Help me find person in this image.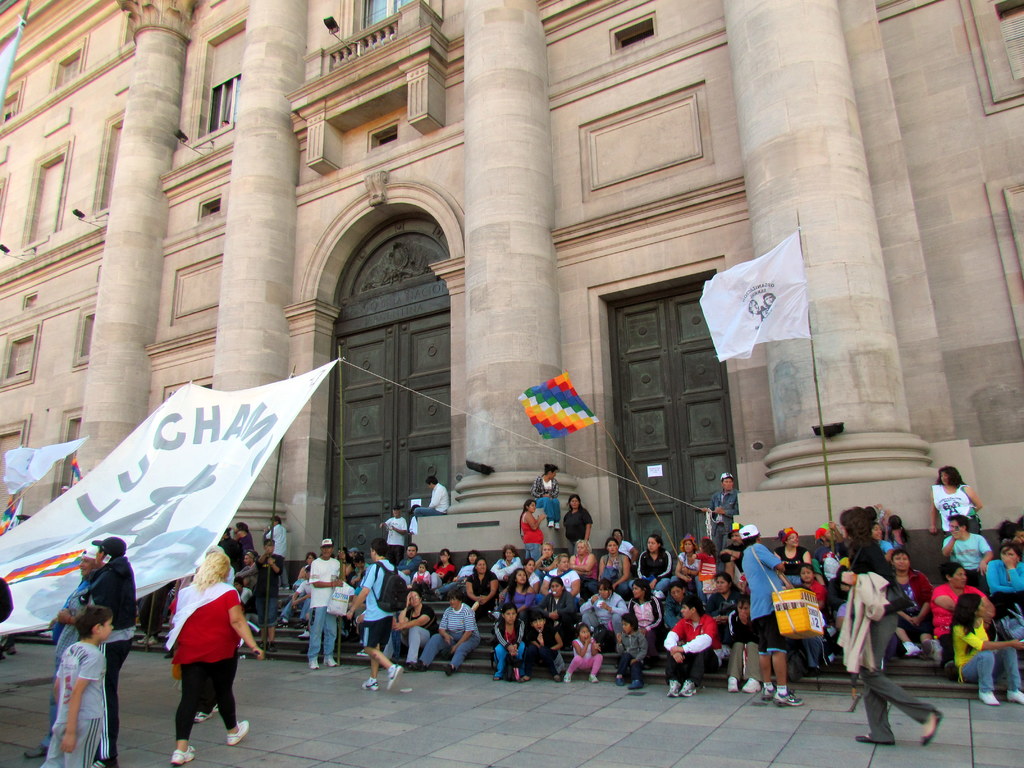
Found it: <bbox>558, 486, 595, 548</bbox>.
